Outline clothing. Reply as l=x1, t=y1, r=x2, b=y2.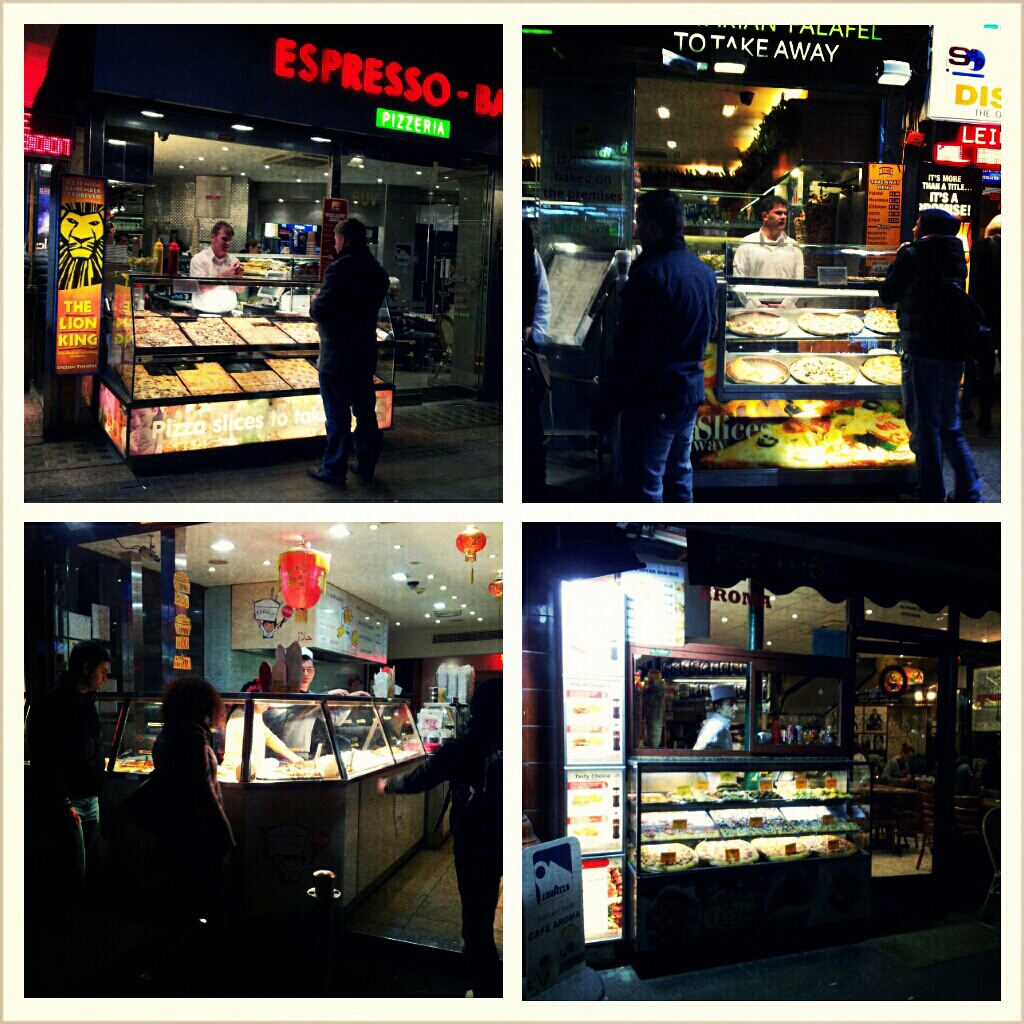
l=521, t=239, r=547, b=503.
